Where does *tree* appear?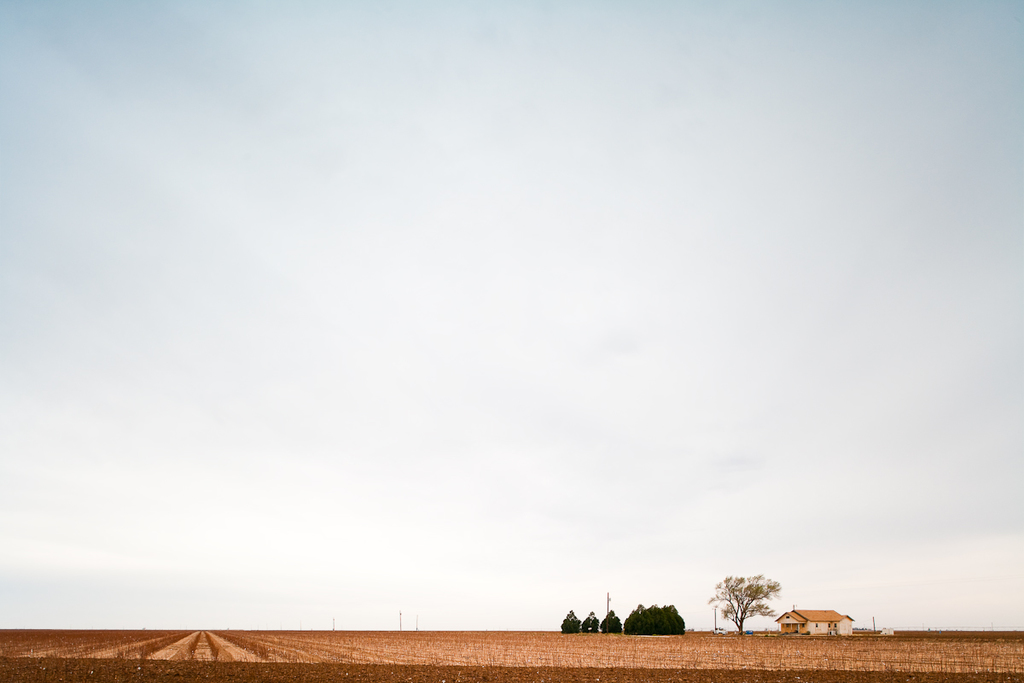
Appears at detection(597, 607, 622, 632).
